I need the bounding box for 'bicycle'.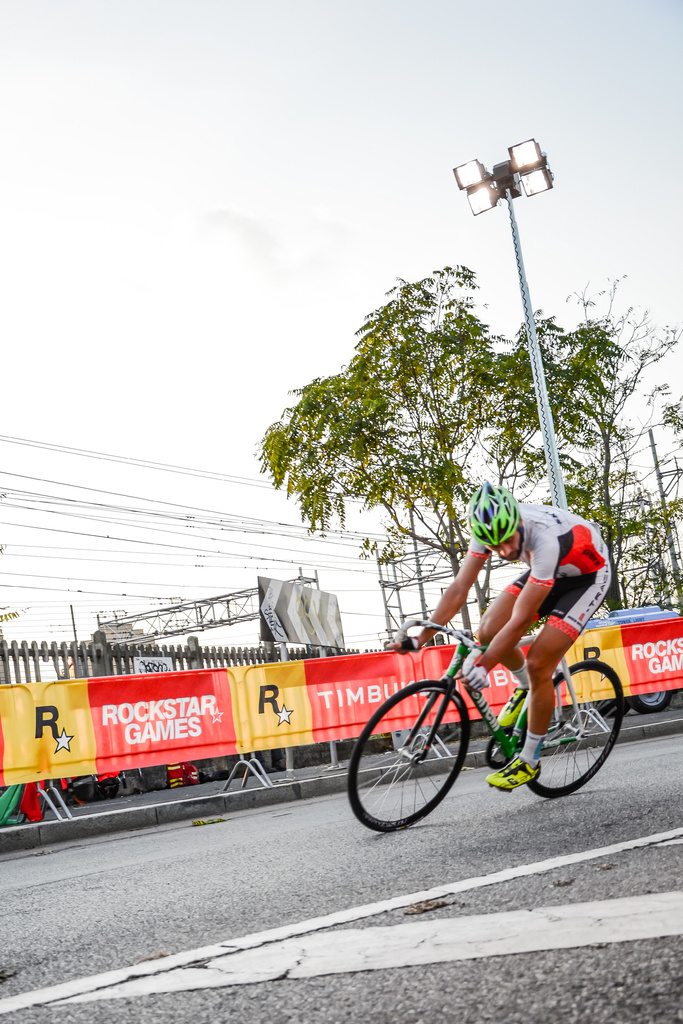
Here it is: select_region(355, 594, 638, 820).
